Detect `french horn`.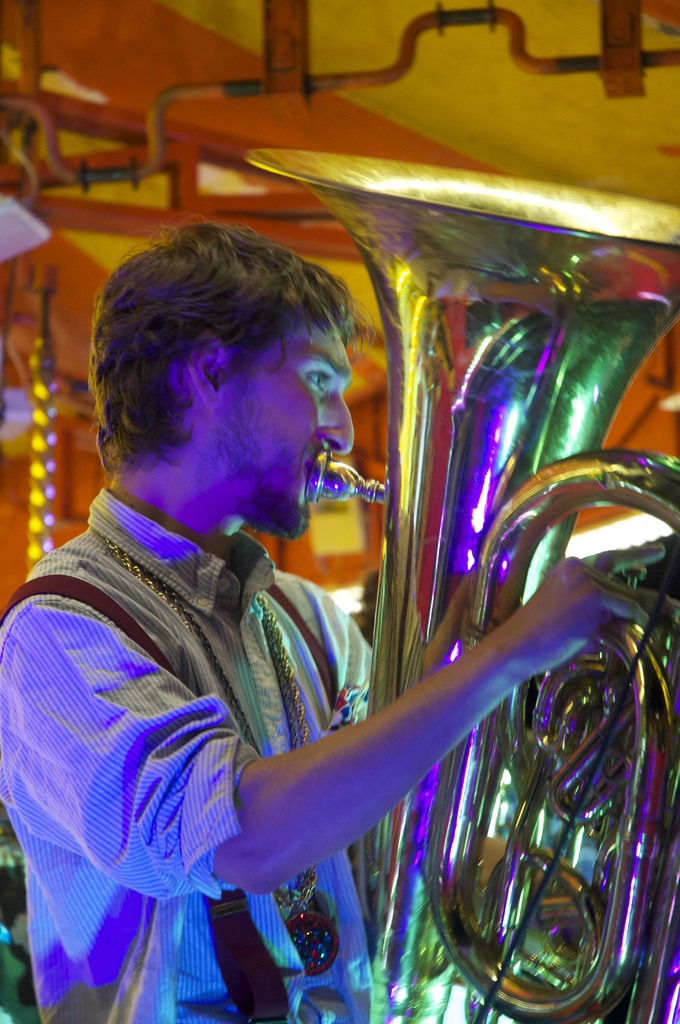
Detected at box=[238, 157, 679, 1012].
